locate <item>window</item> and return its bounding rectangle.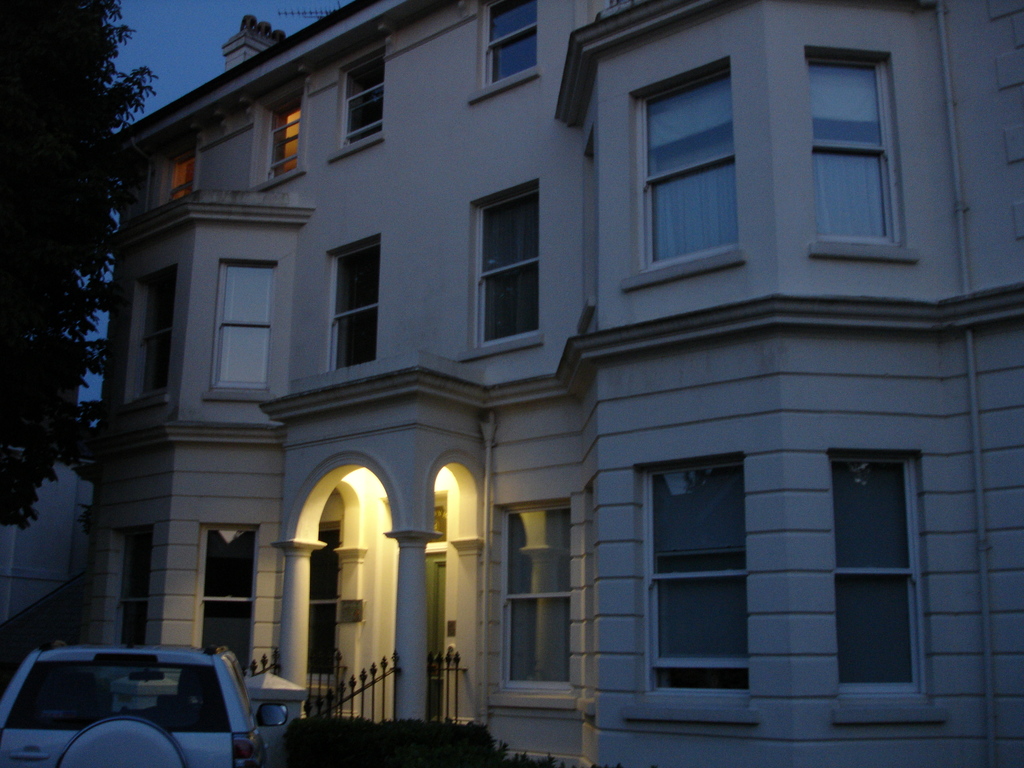
[480, 1, 541, 91].
